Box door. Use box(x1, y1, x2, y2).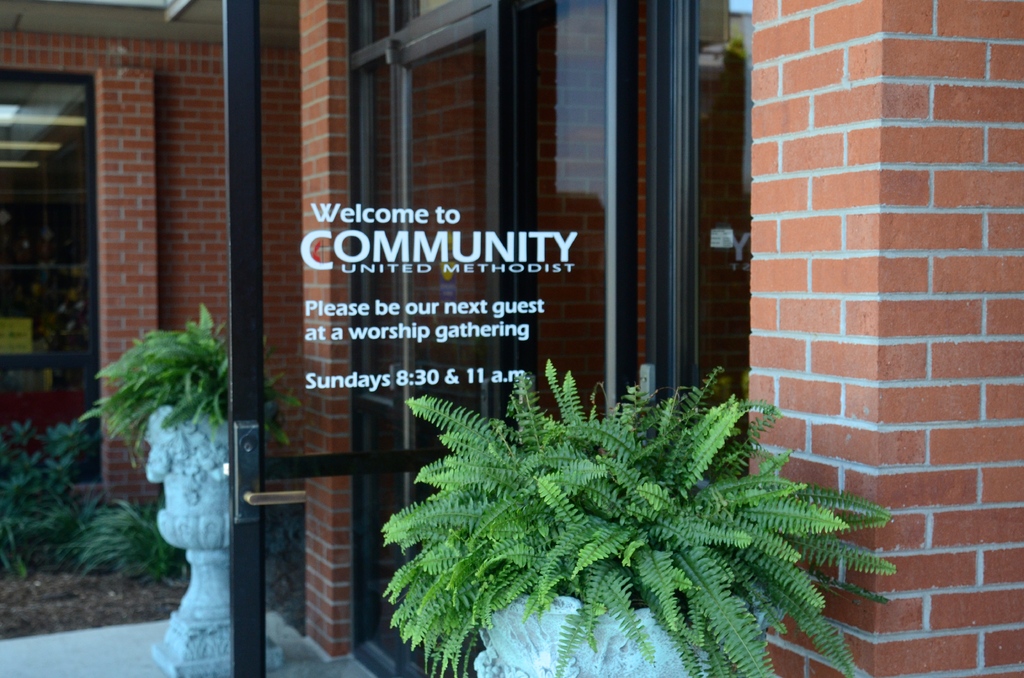
box(227, 0, 688, 677).
